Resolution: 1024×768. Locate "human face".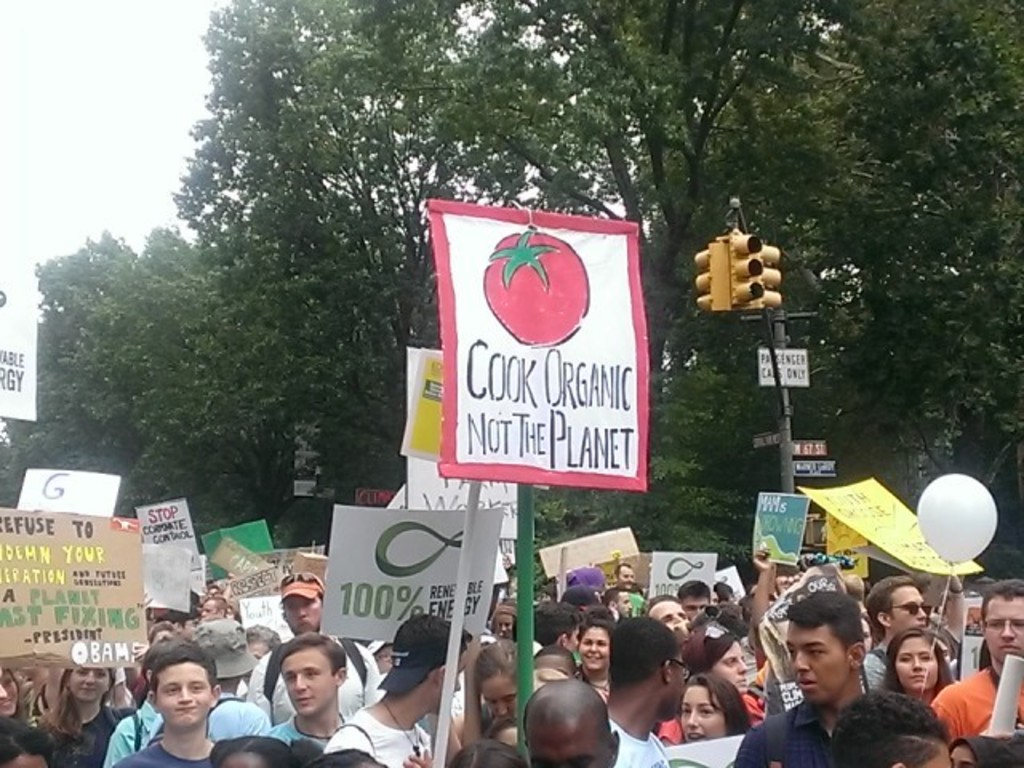
[left=677, top=680, right=725, bottom=742].
